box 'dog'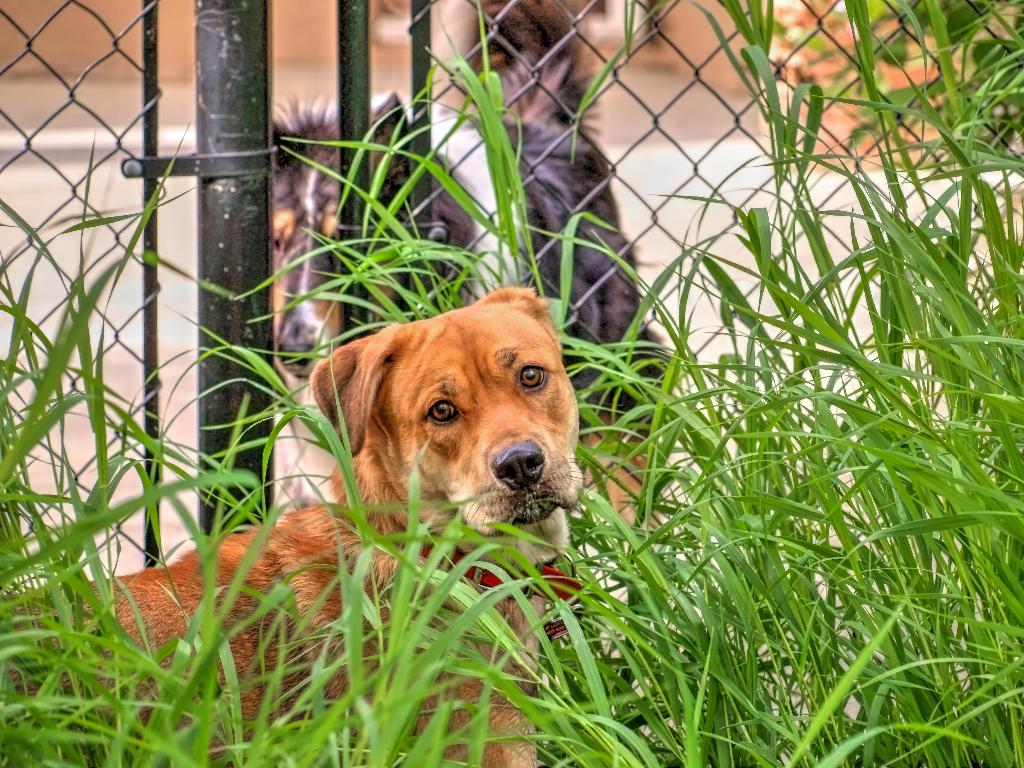
<bbox>0, 286, 586, 767</bbox>
